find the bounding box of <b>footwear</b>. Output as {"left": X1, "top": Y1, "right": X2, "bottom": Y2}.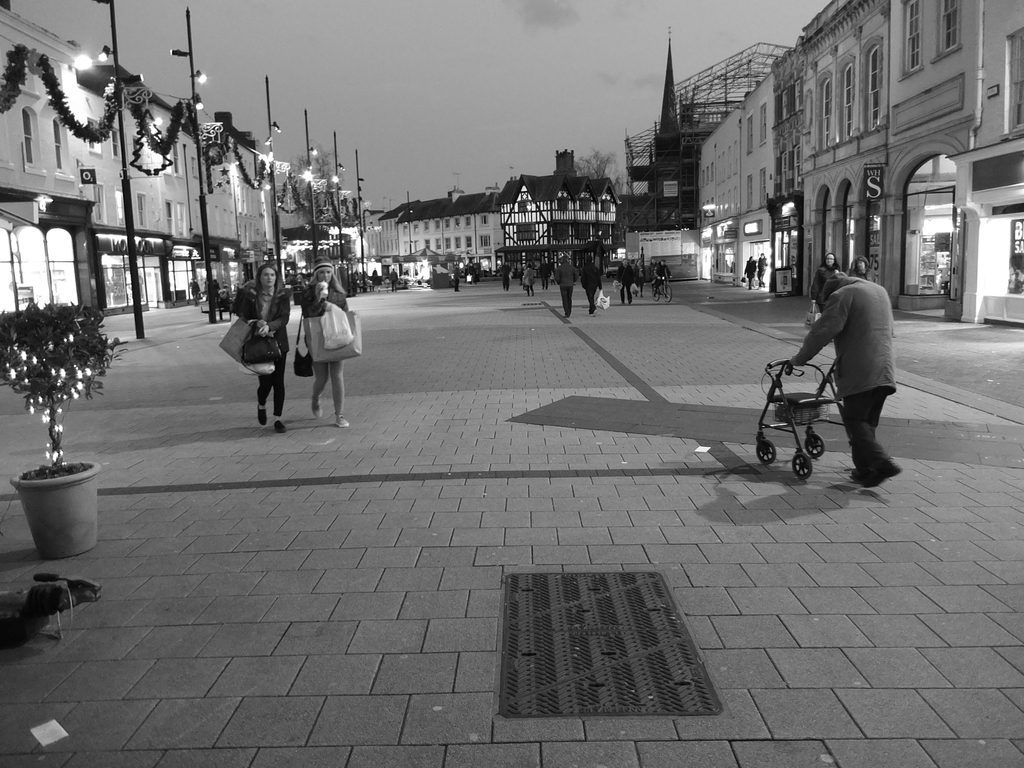
{"left": 312, "top": 399, "right": 324, "bottom": 420}.
